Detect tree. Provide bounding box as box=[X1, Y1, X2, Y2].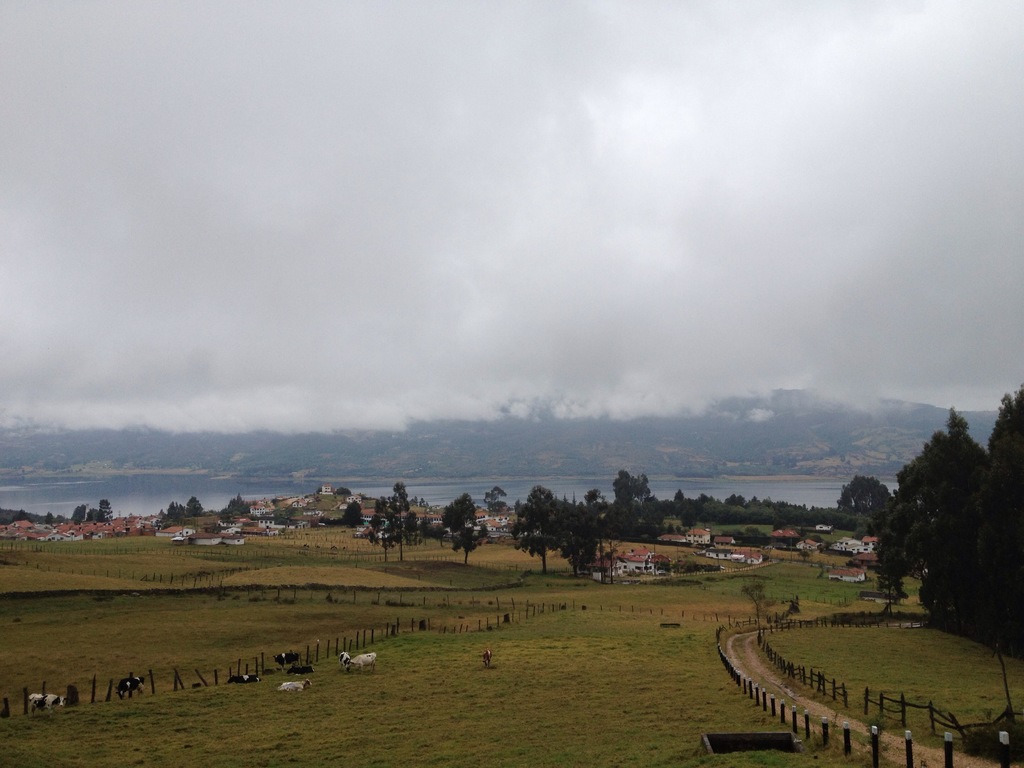
box=[388, 481, 420, 563].
